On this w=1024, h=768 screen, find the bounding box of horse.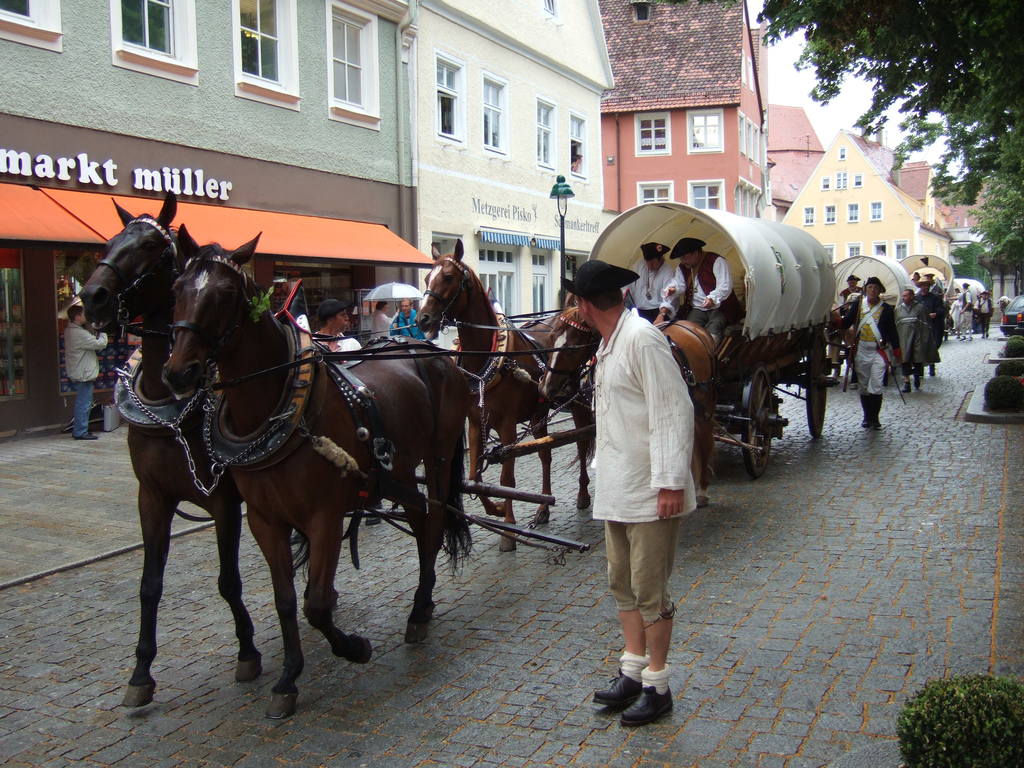
Bounding box: Rect(412, 234, 597, 554).
